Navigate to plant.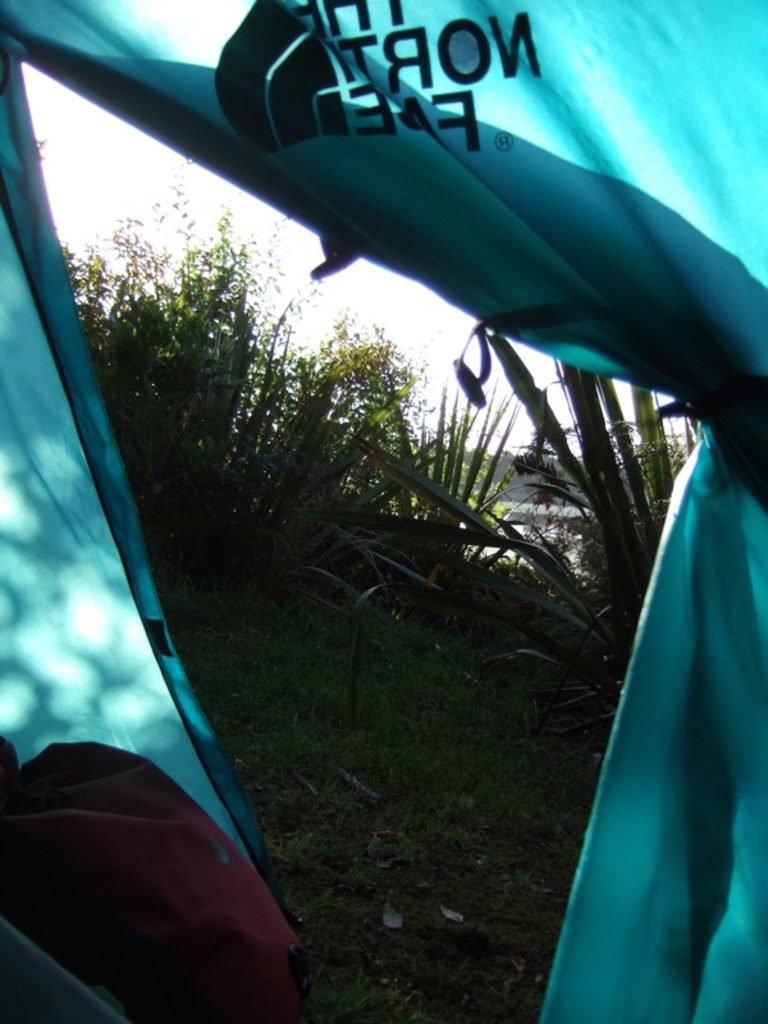
Navigation target: {"x1": 255, "y1": 271, "x2": 708, "y2": 829}.
